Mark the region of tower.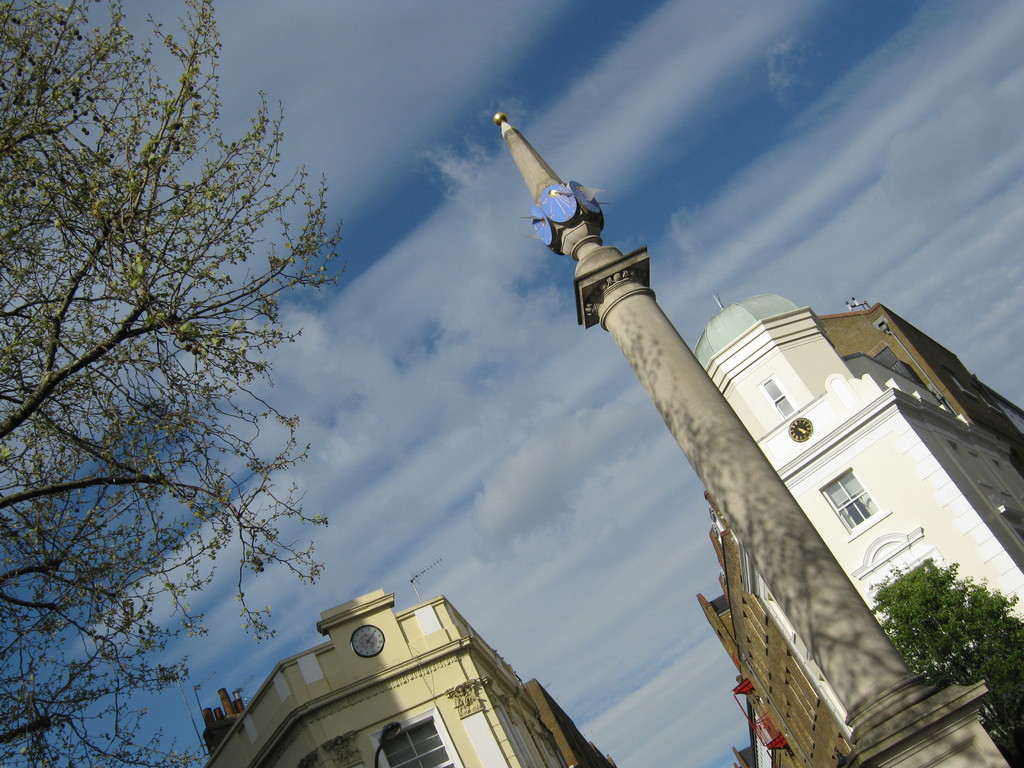
Region: (489,88,1022,767).
